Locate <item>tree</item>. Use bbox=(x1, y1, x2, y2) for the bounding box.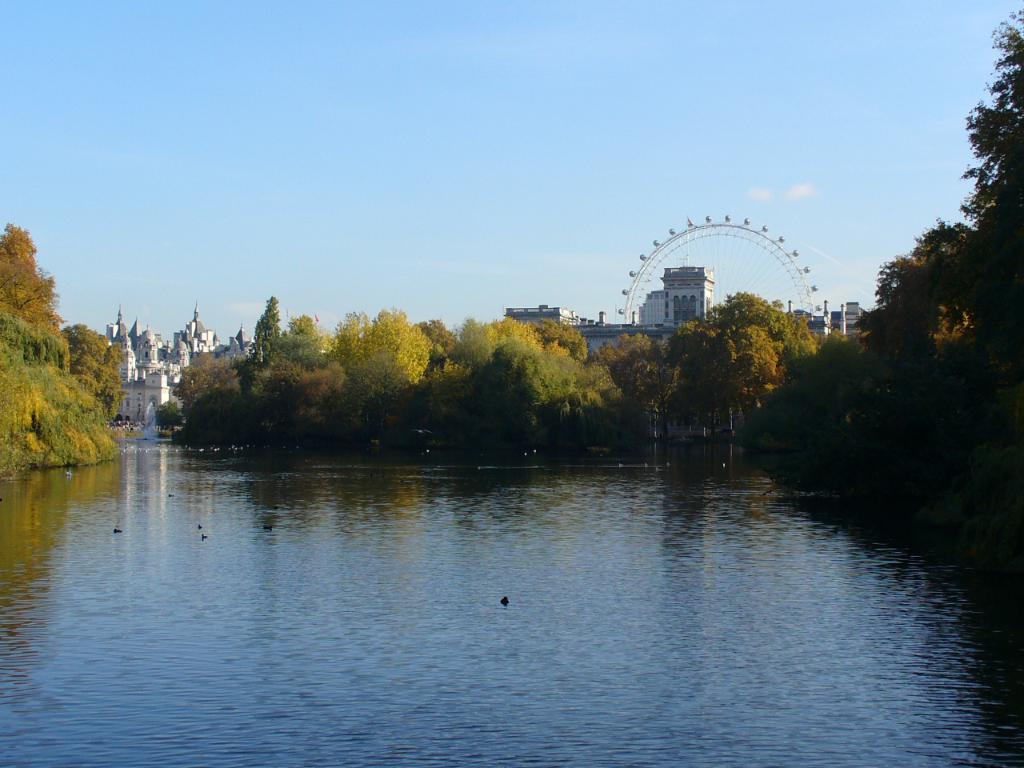
bbox=(383, 302, 450, 478).
